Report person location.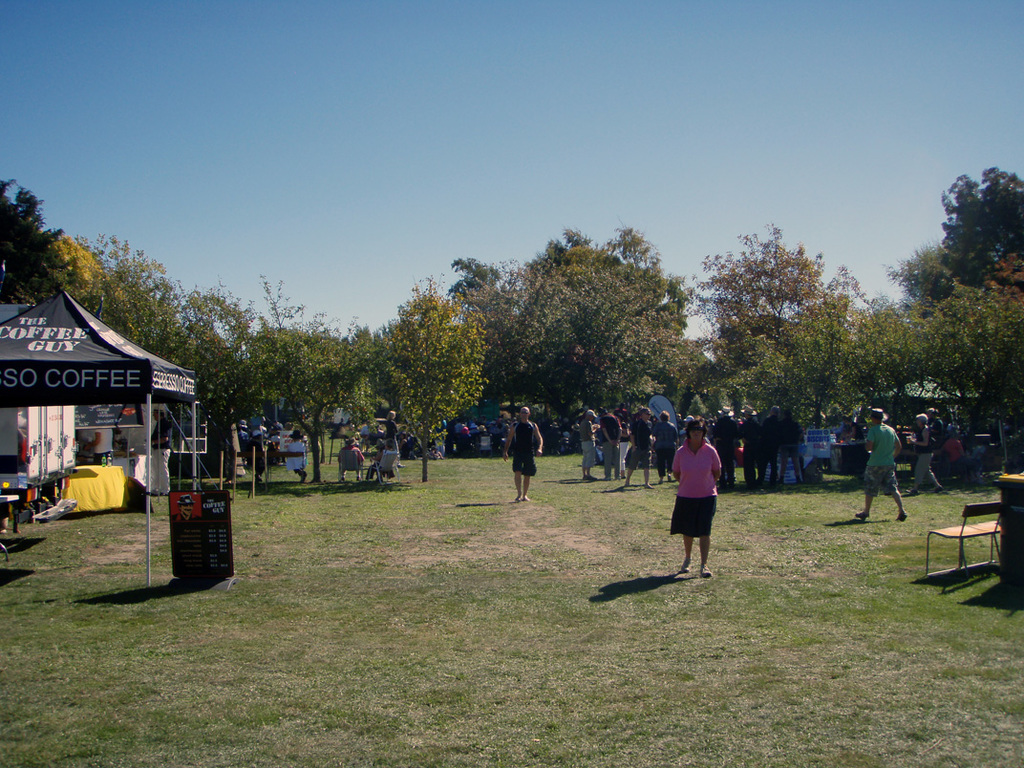
Report: <region>334, 430, 363, 483</region>.
